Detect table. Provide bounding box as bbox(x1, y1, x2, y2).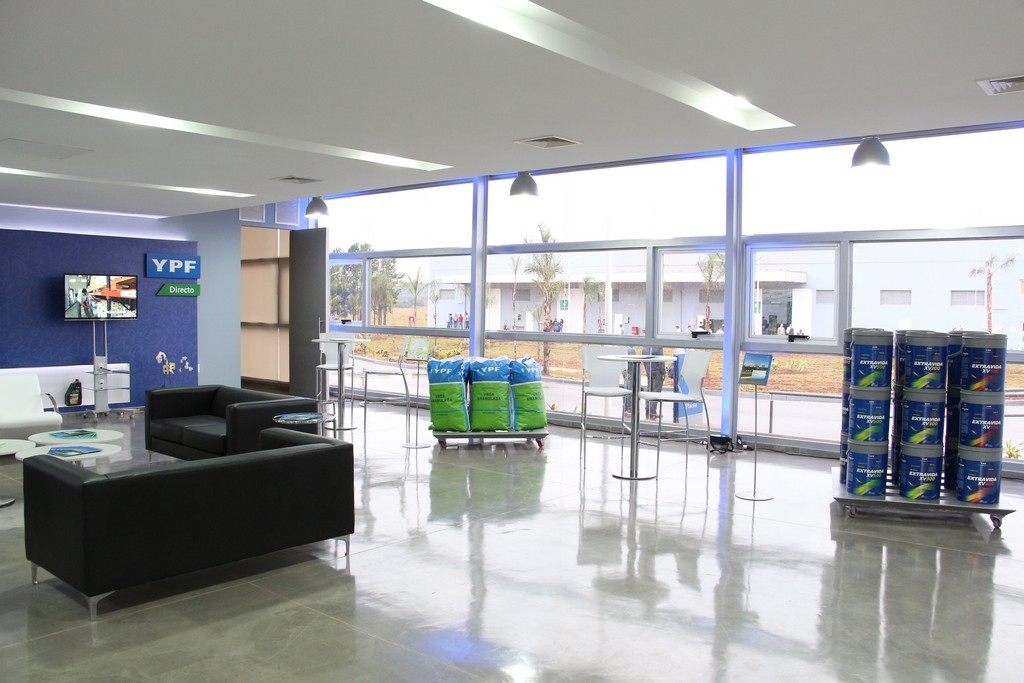
bbox(311, 336, 370, 431).
